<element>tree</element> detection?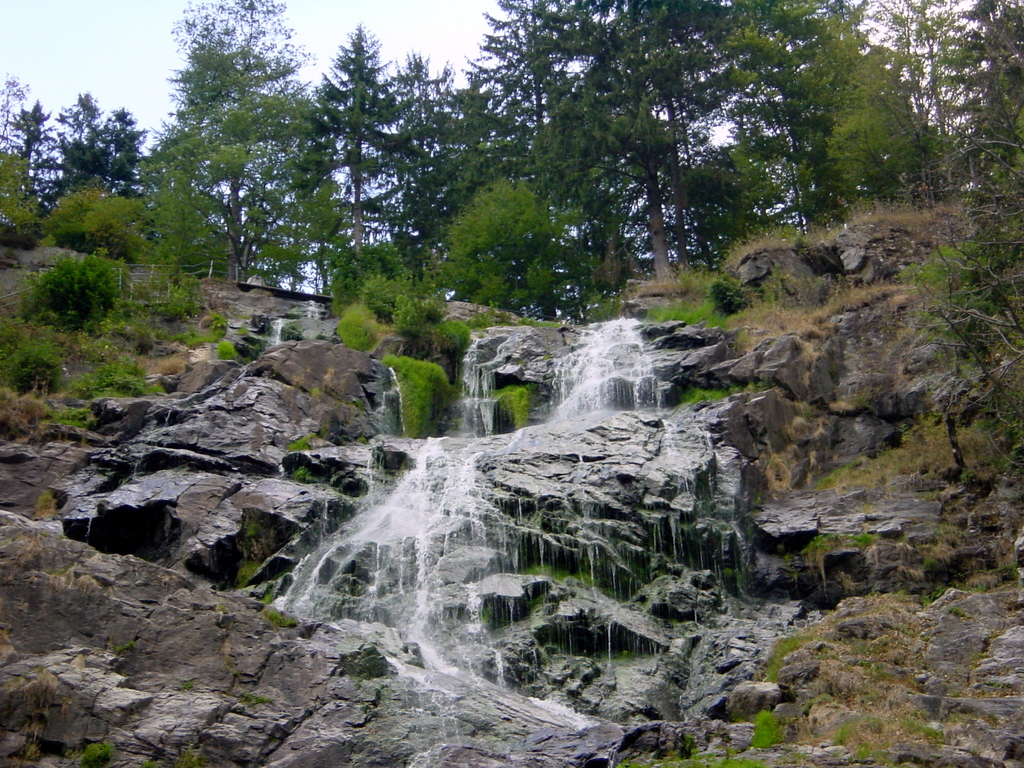
pyautogui.locateOnScreen(124, 120, 216, 277)
